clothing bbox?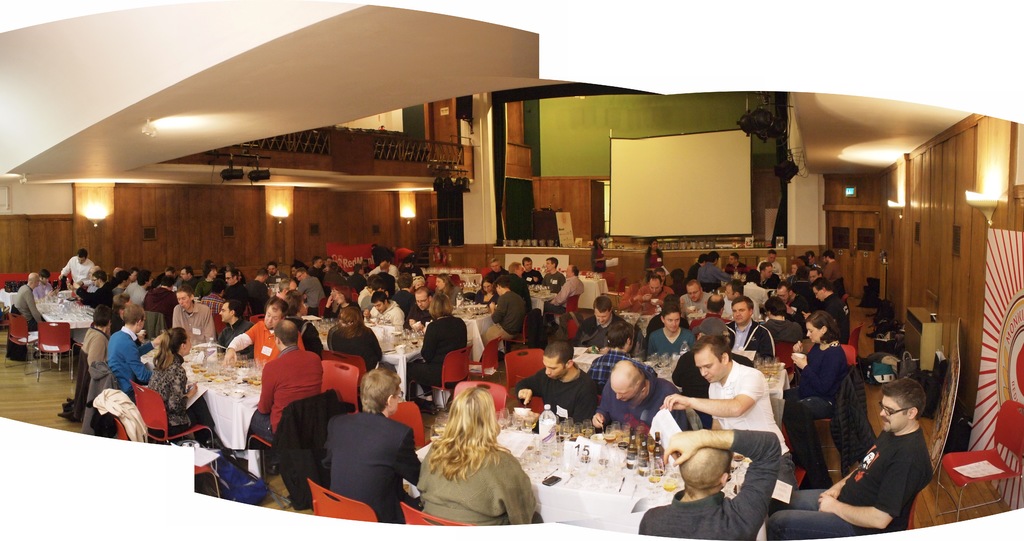
[409, 312, 465, 395]
